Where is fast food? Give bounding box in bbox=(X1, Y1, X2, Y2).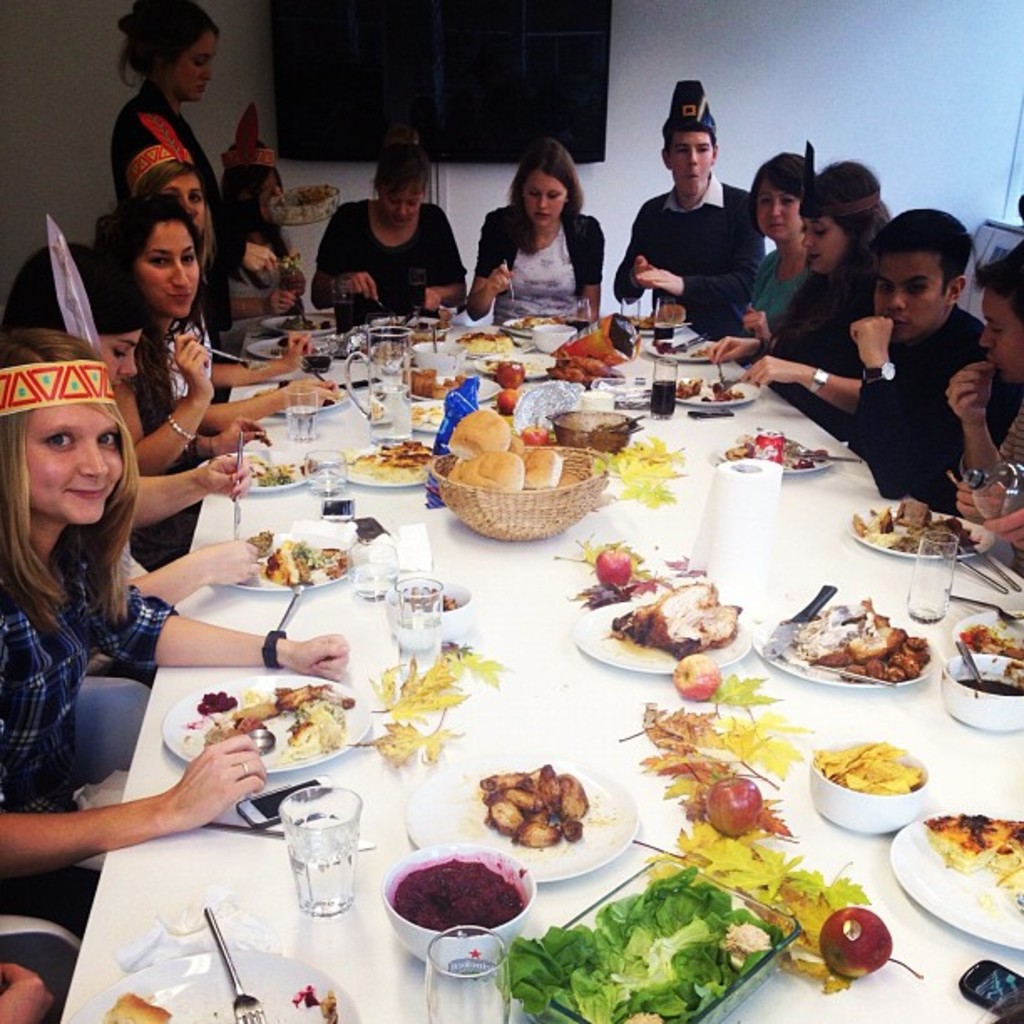
bbox=(609, 581, 743, 661).
